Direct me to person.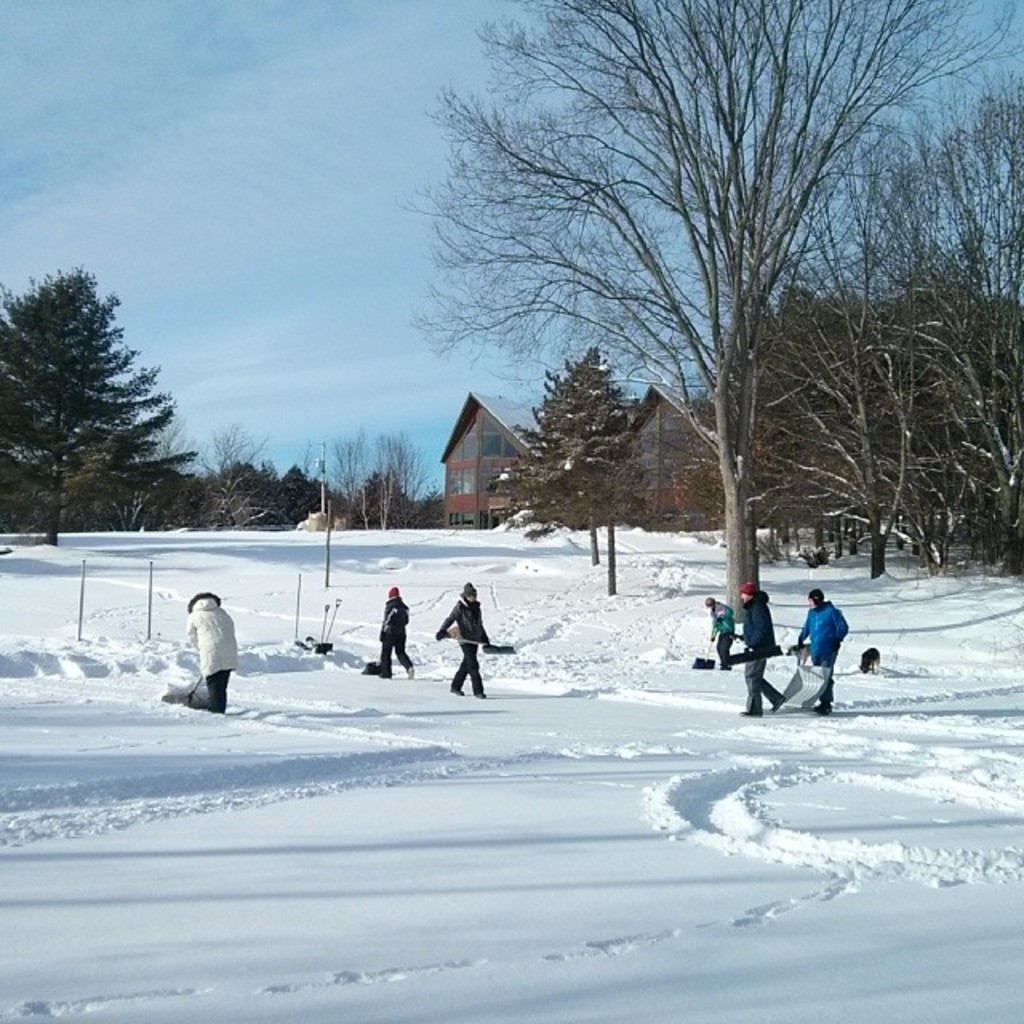
Direction: x1=440 y1=581 x2=494 y2=707.
